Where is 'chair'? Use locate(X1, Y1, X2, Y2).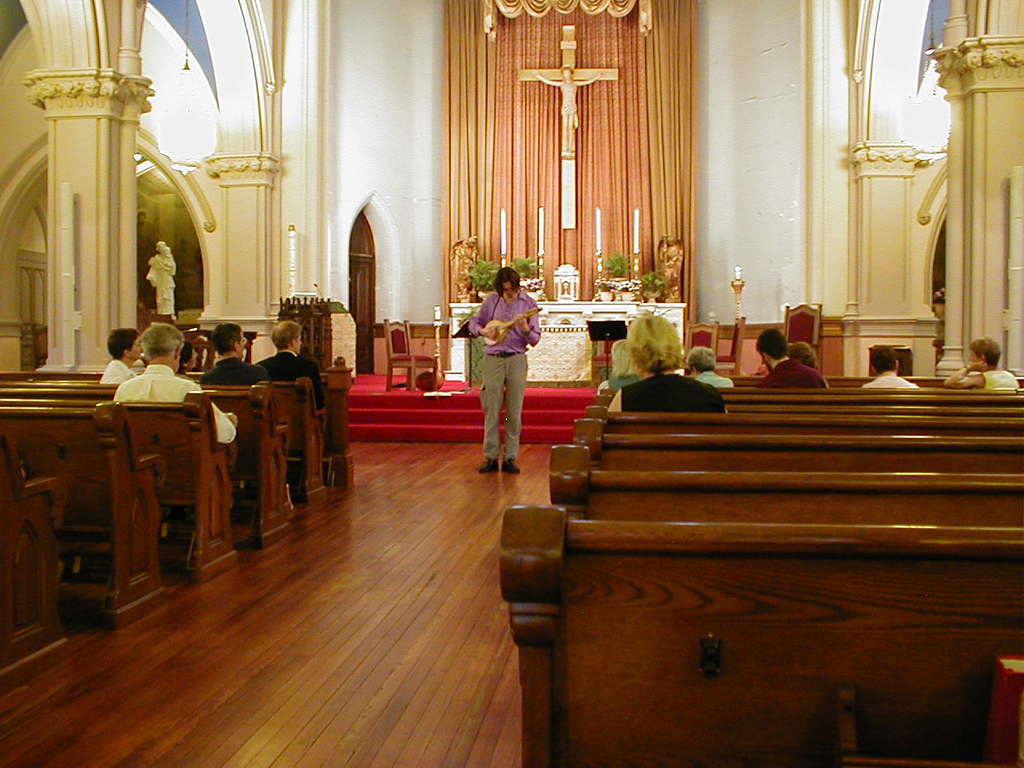
locate(381, 319, 435, 387).
